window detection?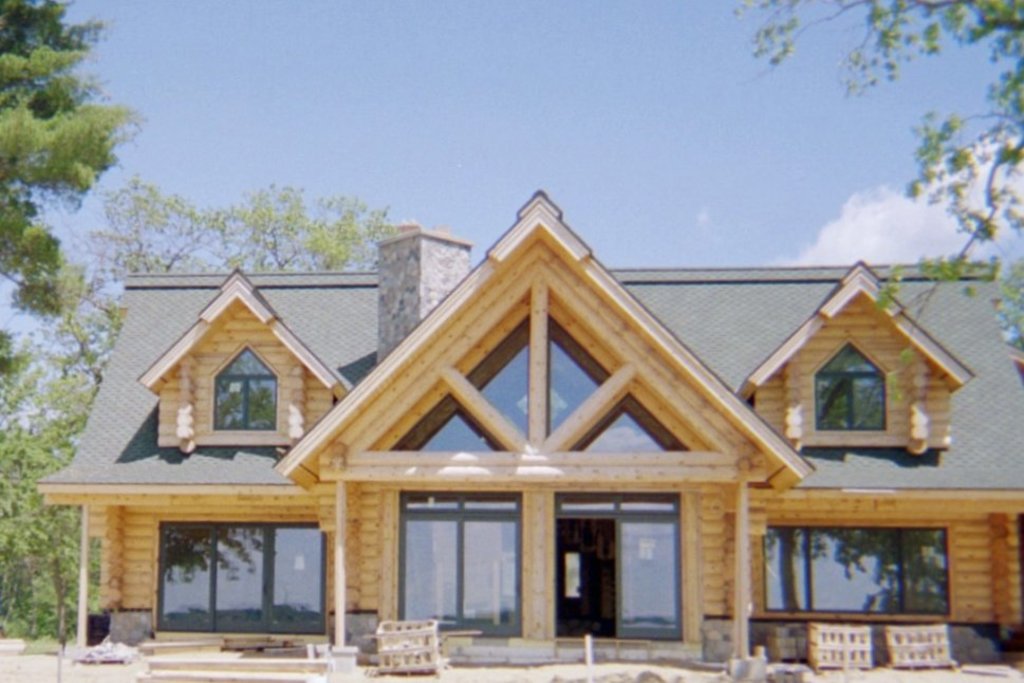
pyautogui.locateOnScreen(550, 309, 609, 433)
